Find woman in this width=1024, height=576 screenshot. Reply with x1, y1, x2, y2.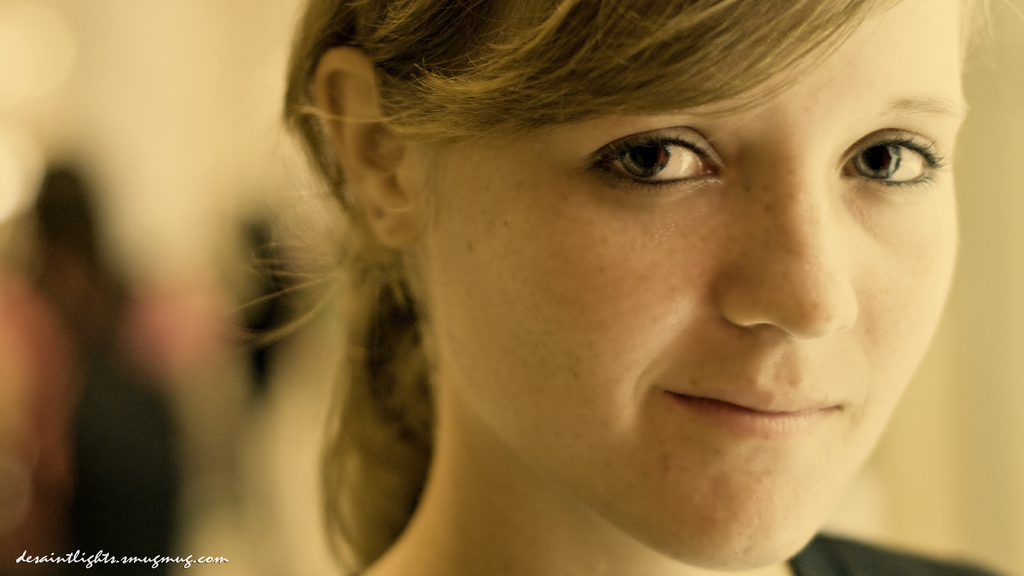
154, 0, 1023, 575.
